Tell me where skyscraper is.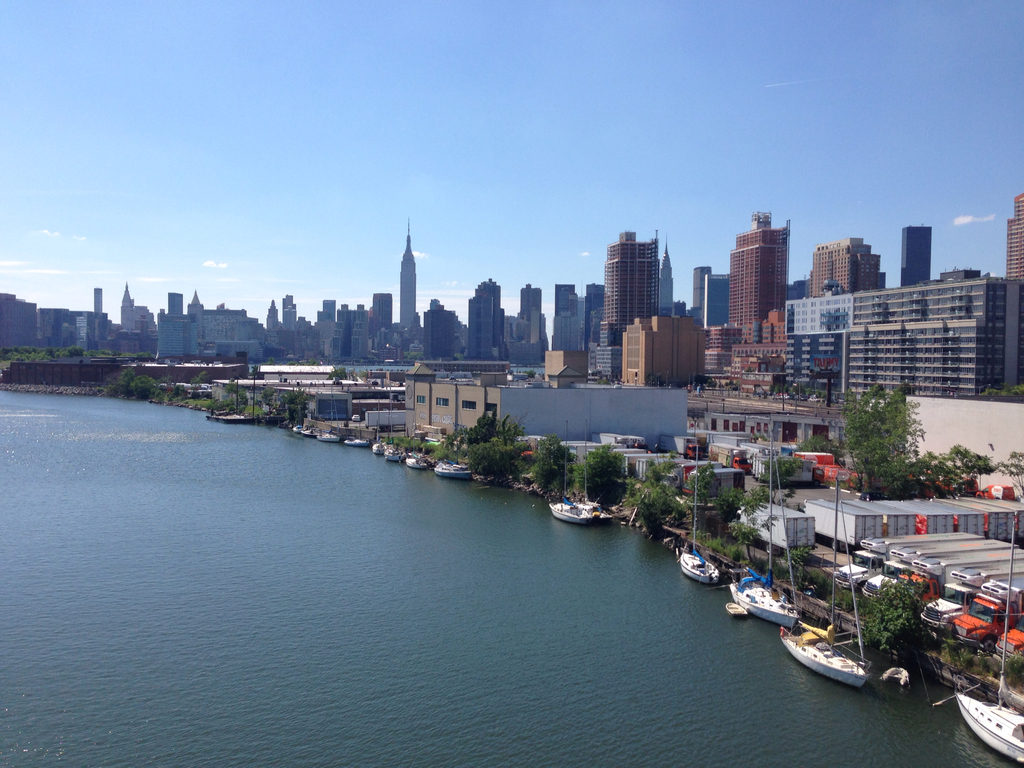
skyscraper is at BBox(518, 278, 545, 324).
